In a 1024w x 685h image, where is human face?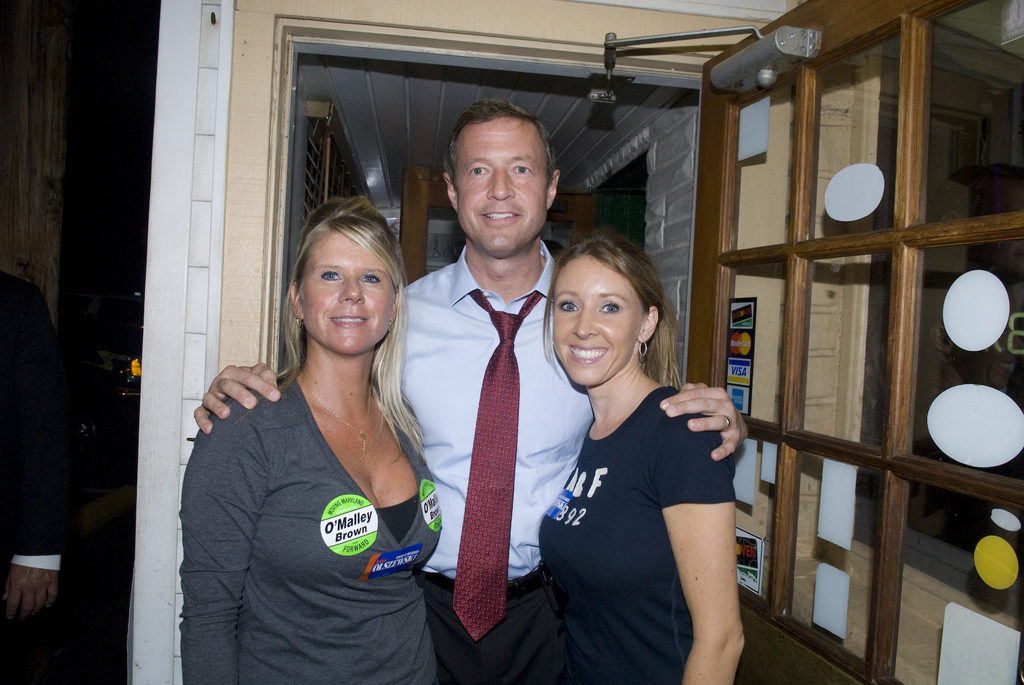
(left=453, top=119, right=545, bottom=262).
